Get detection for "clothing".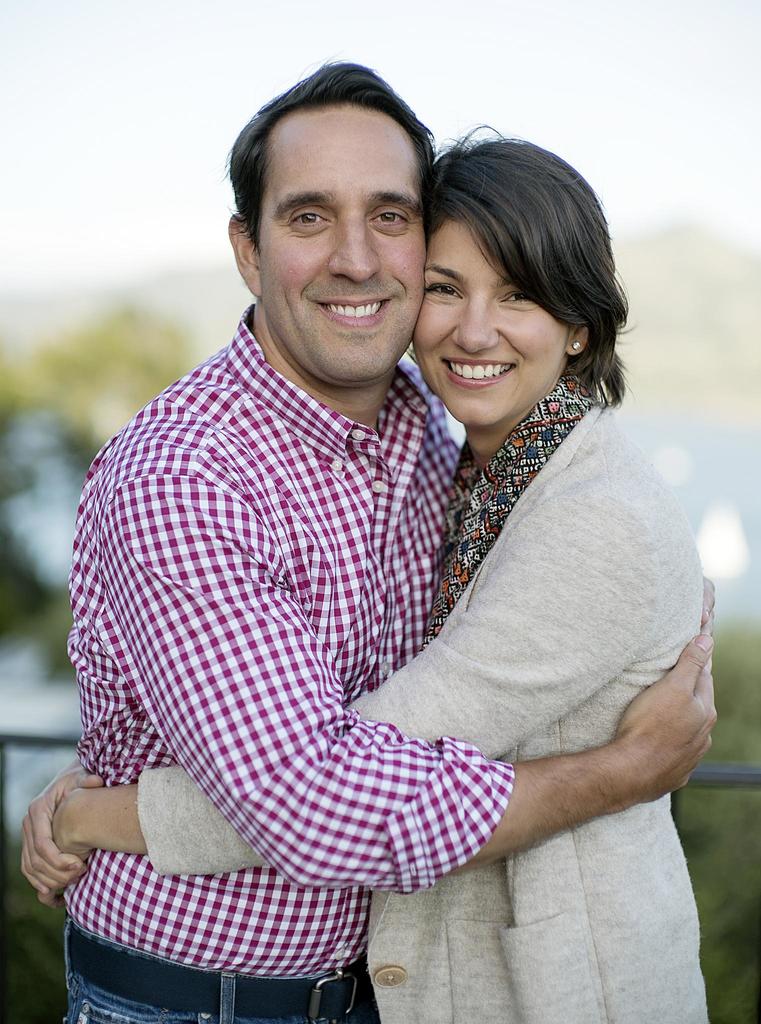
Detection: bbox=(60, 299, 522, 1023).
